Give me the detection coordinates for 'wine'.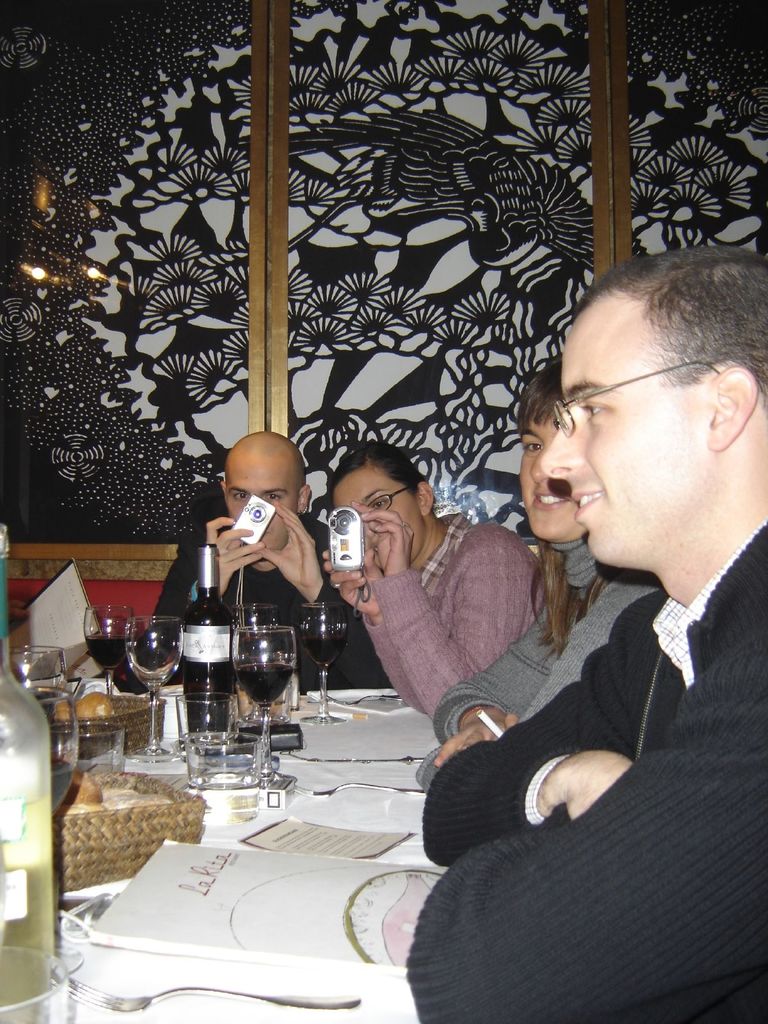
crop(298, 628, 343, 670).
